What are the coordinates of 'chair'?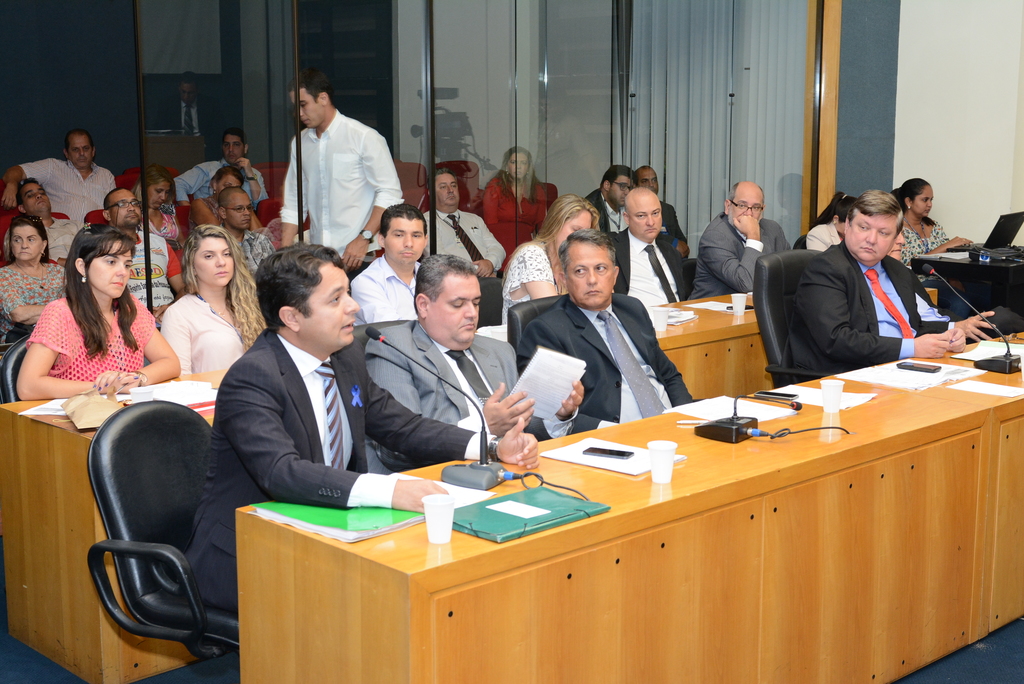
rect(505, 293, 570, 365).
